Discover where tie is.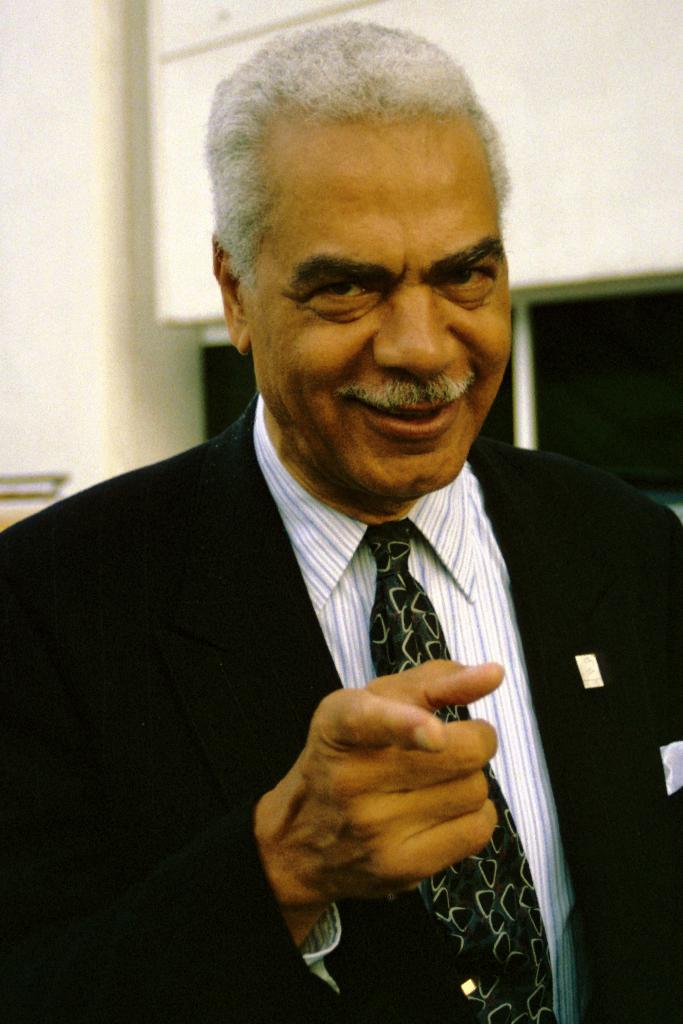
Discovered at 366:521:560:1023.
